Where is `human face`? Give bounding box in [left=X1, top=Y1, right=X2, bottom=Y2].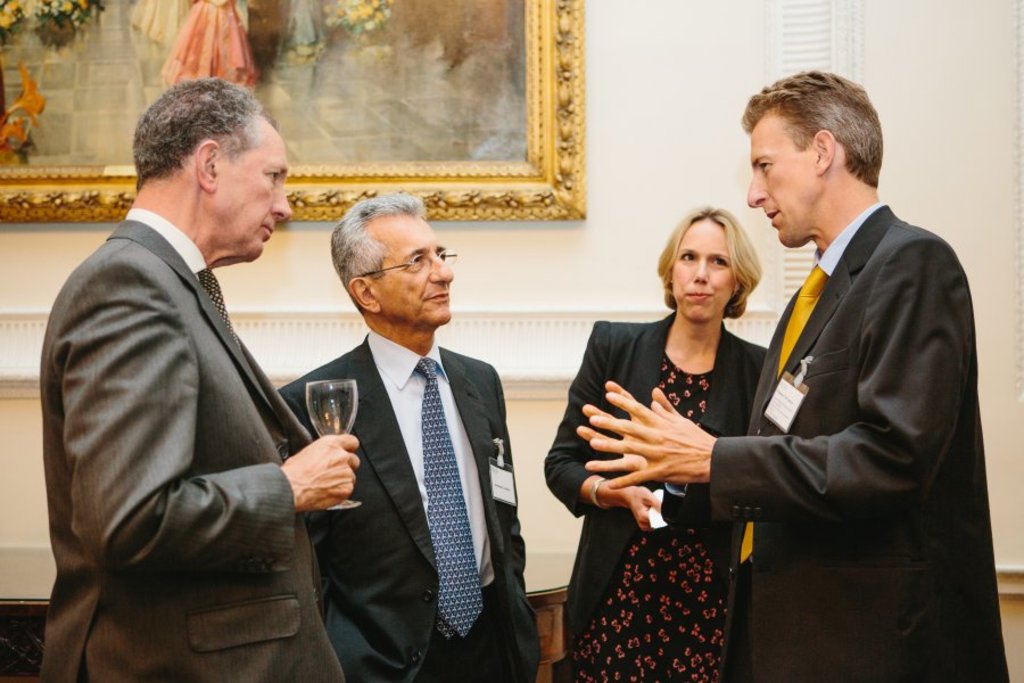
[left=372, top=207, right=454, bottom=323].
